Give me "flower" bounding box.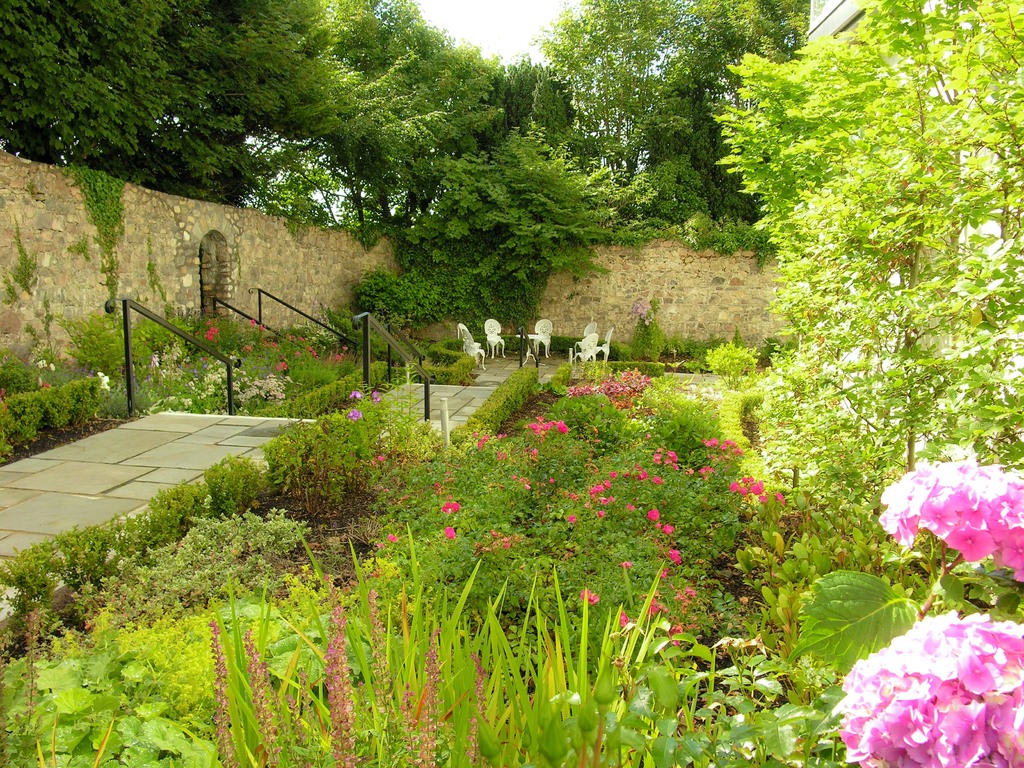
<region>260, 326, 266, 333</region>.
